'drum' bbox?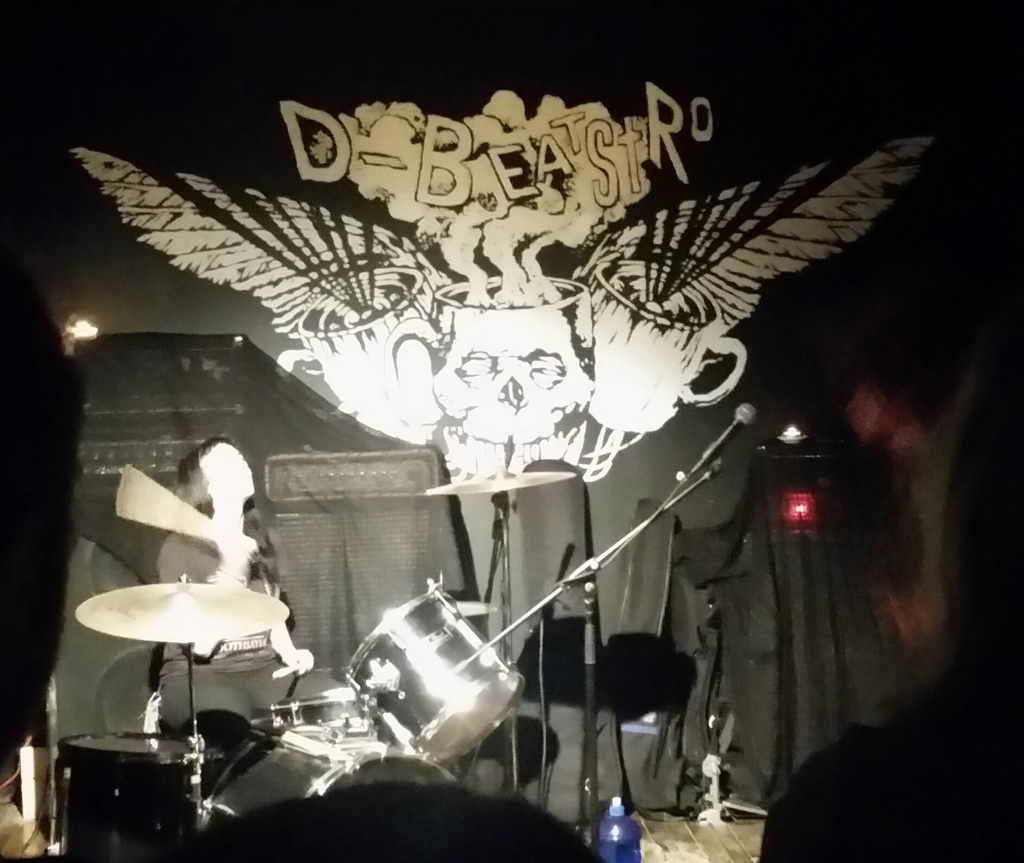
bbox=(193, 730, 454, 825)
